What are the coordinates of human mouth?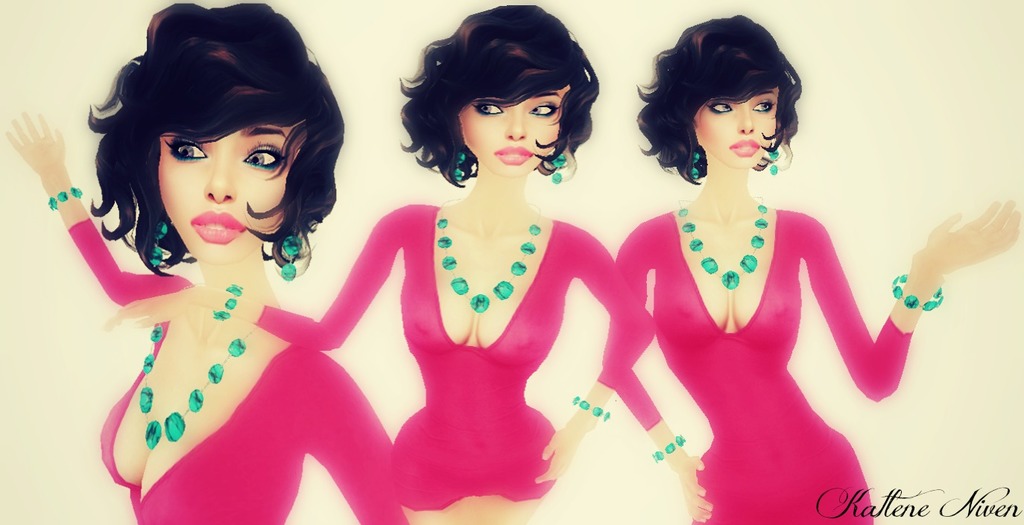
{"x1": 496, "y1": 147, "x2": 533, "y2": 162}.
